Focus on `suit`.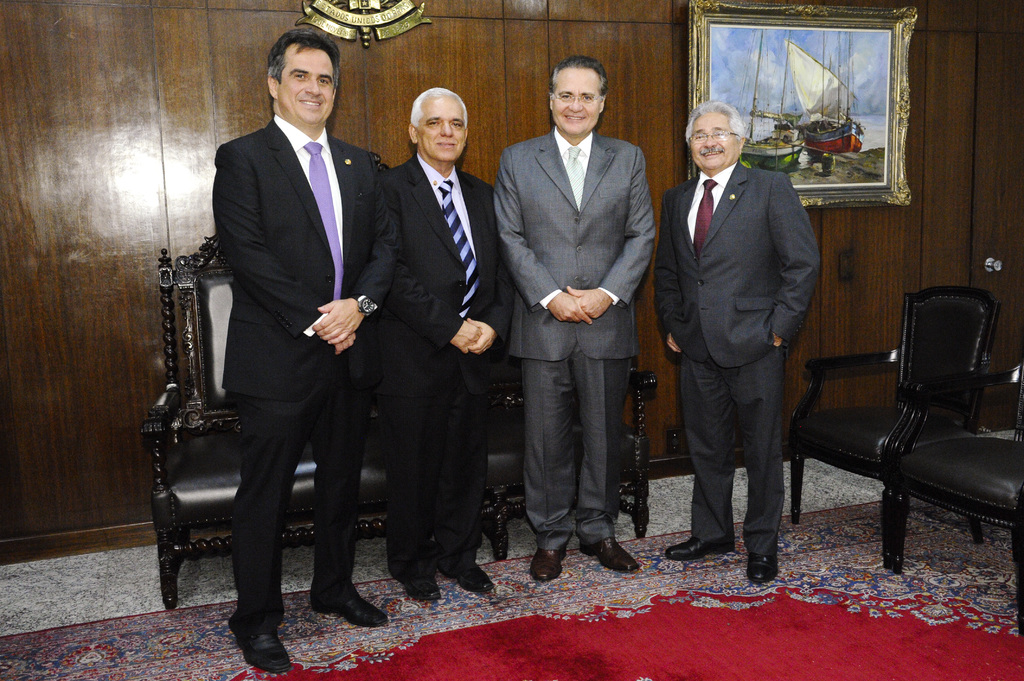
Focused at x1=378, y1=147, x2=493, y2=575.
